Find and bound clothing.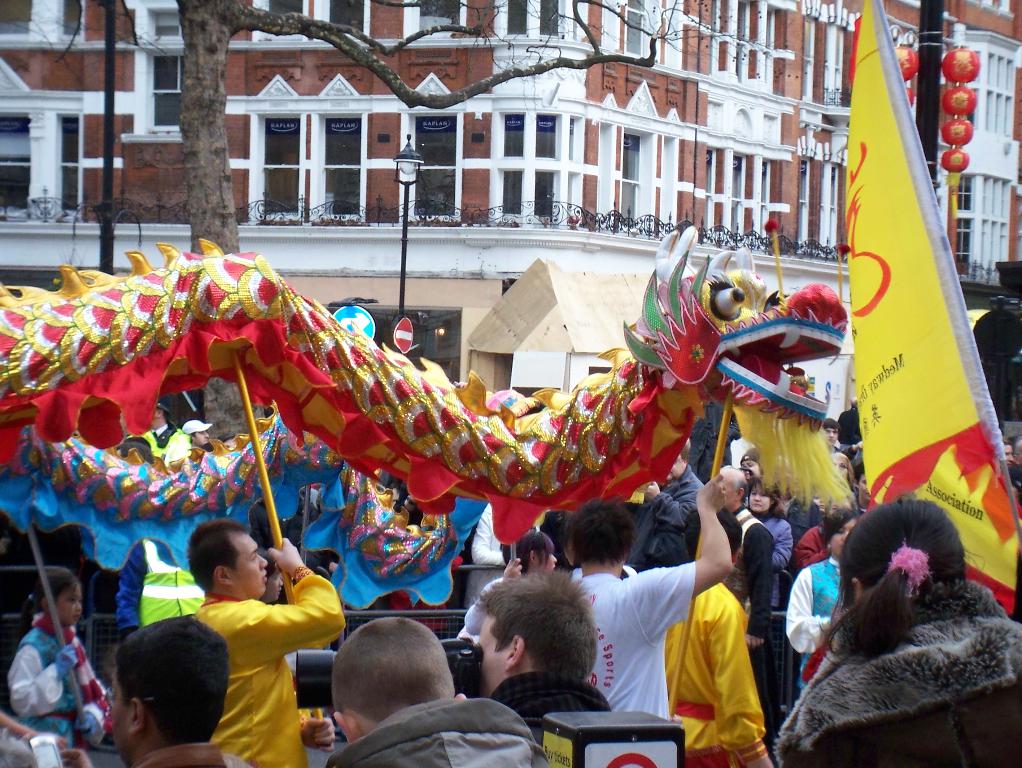
Bound: 491:675:607:748.
